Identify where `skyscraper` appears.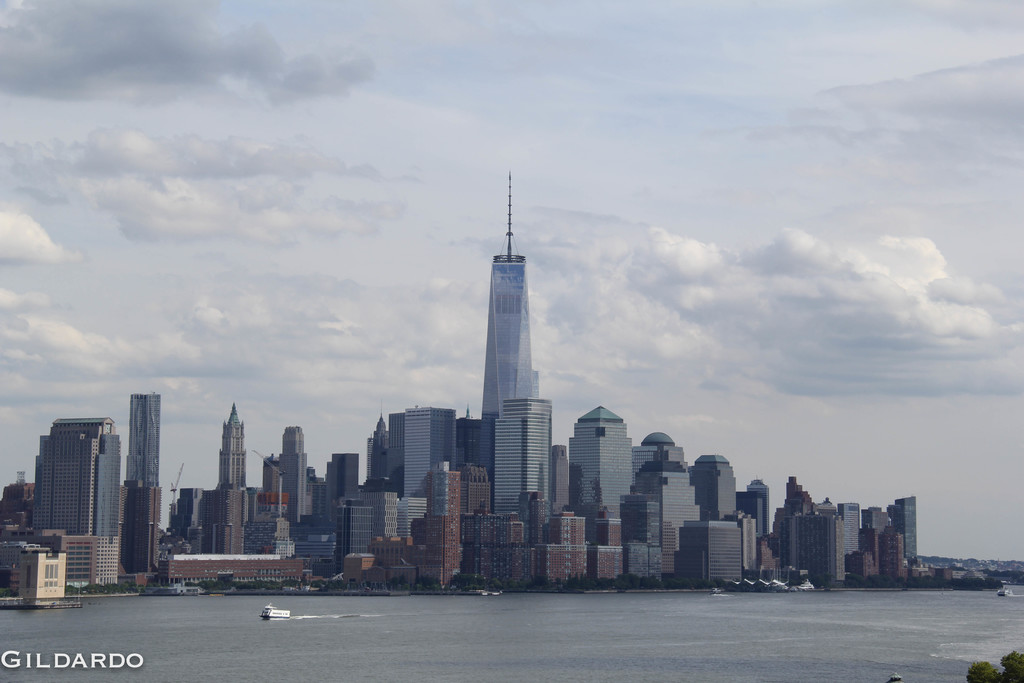
Appears at BBox(365, 404, 383, 477).
